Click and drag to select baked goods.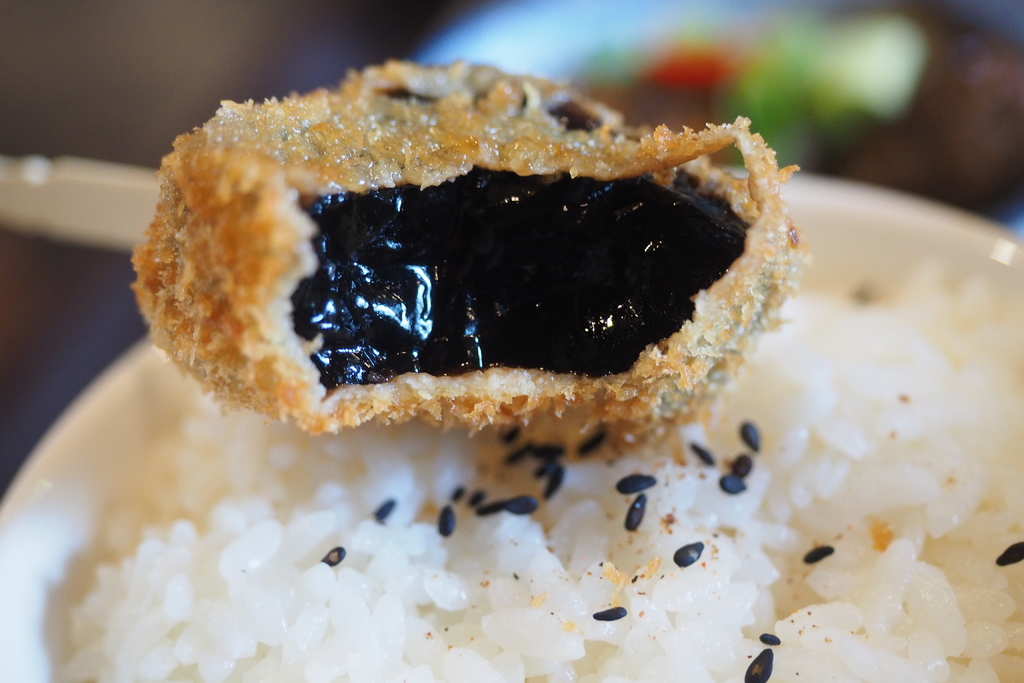
Selection: <region>151, 47, 824, 545</region>.
